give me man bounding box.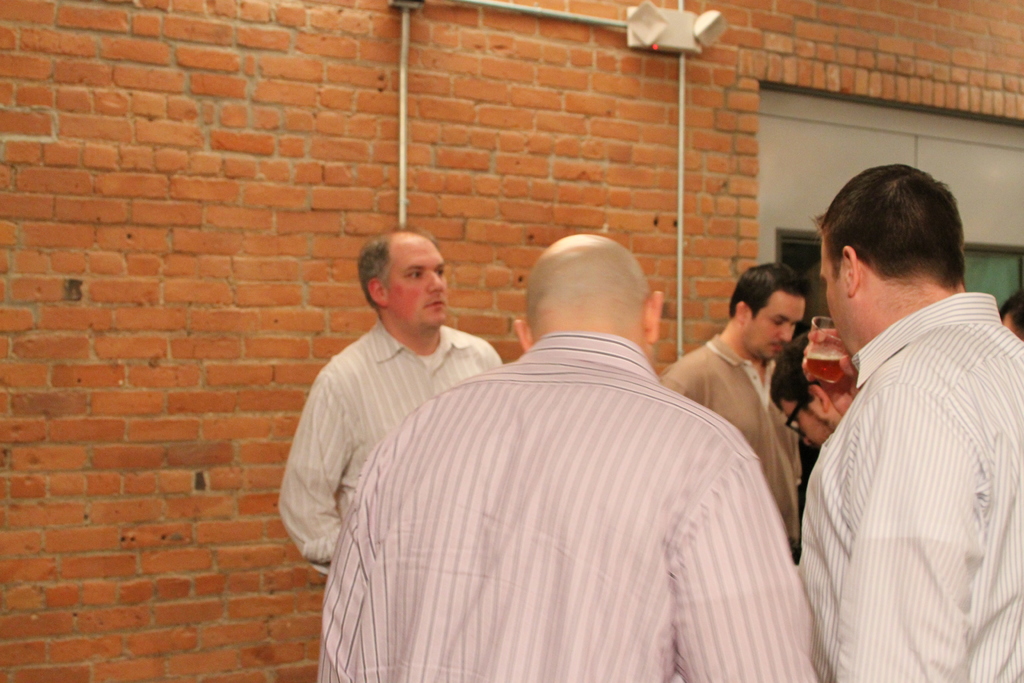
x1=664 y1=262 x2=804 y2=560.
